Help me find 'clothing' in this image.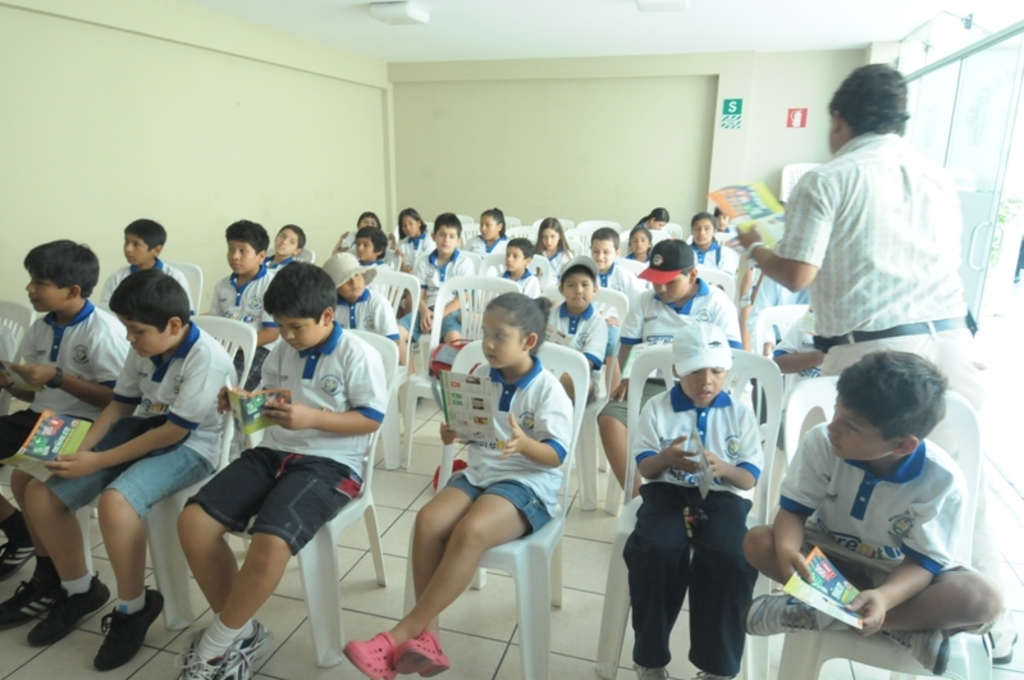
Found it: detection(741, 102, 974, 382).
